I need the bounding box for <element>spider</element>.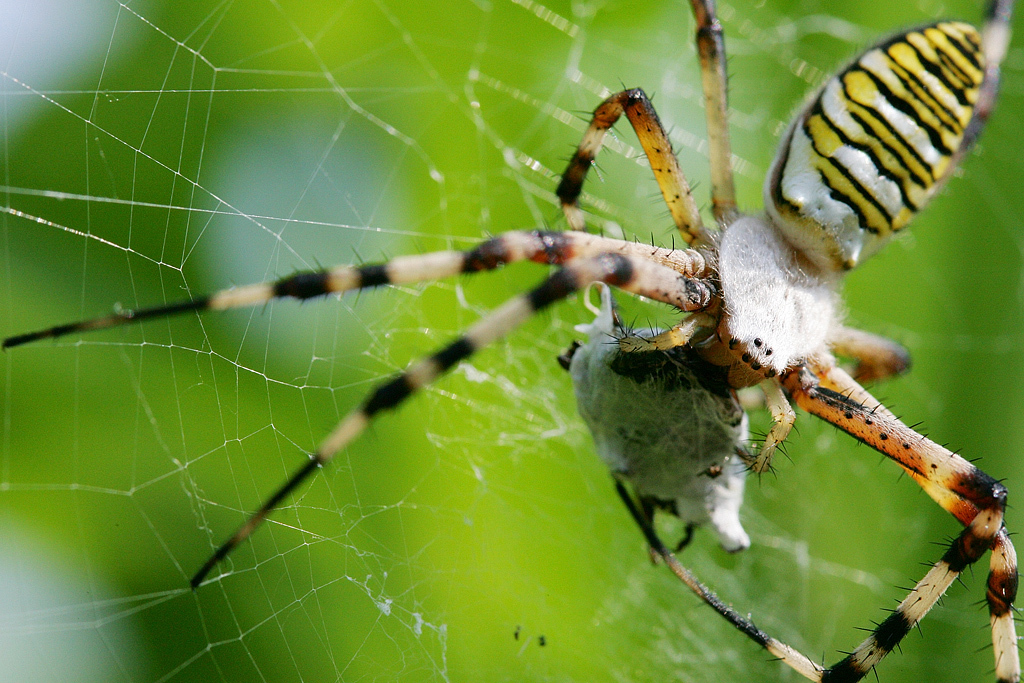
Here it is: bbox=(0, 0, 1023, 682).
